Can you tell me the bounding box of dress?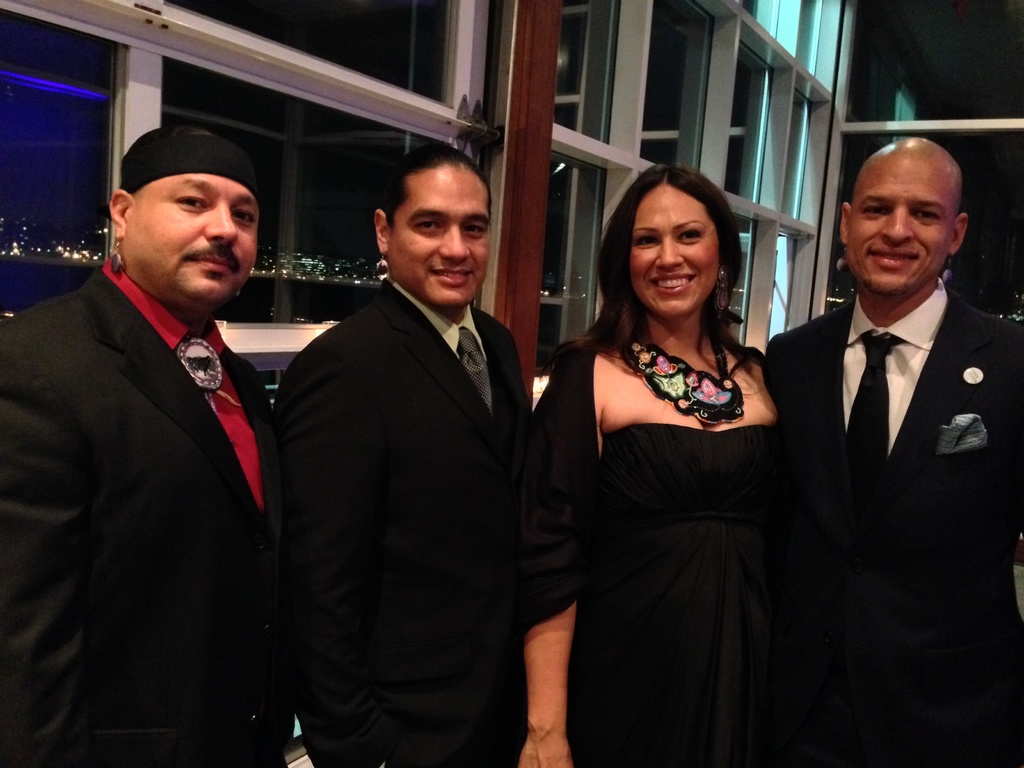
[566,422,828,767].
